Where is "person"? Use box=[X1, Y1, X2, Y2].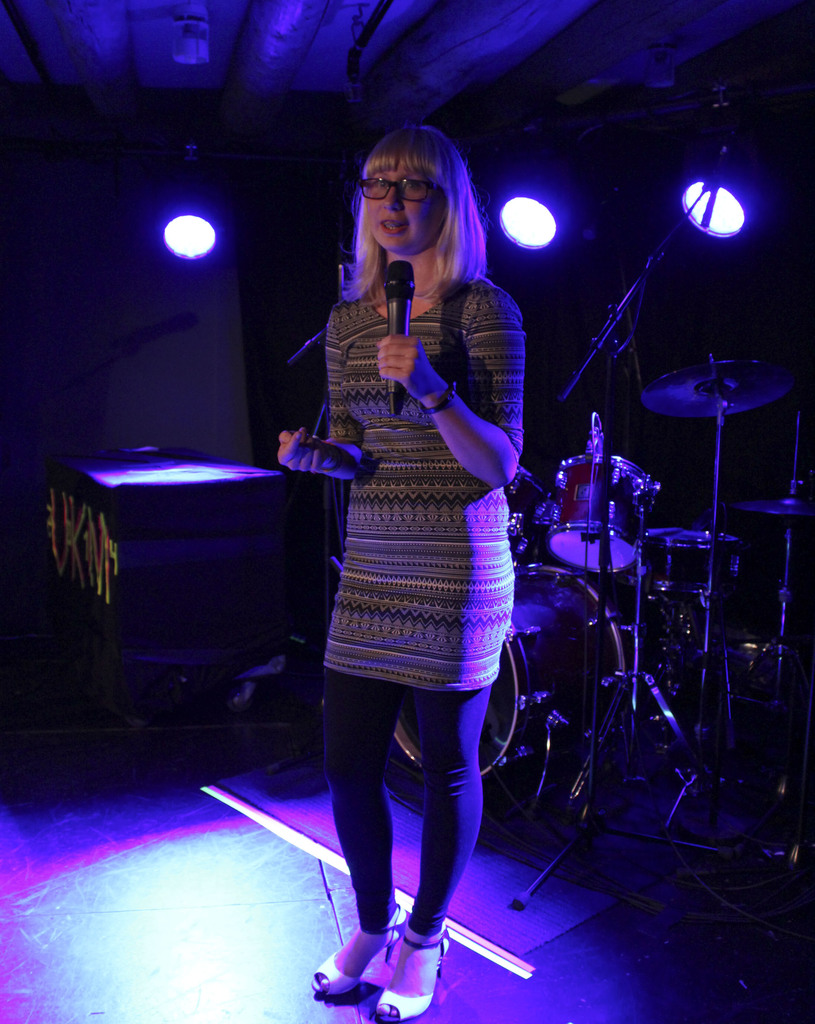
box=[274, 120, 548, 1000].
